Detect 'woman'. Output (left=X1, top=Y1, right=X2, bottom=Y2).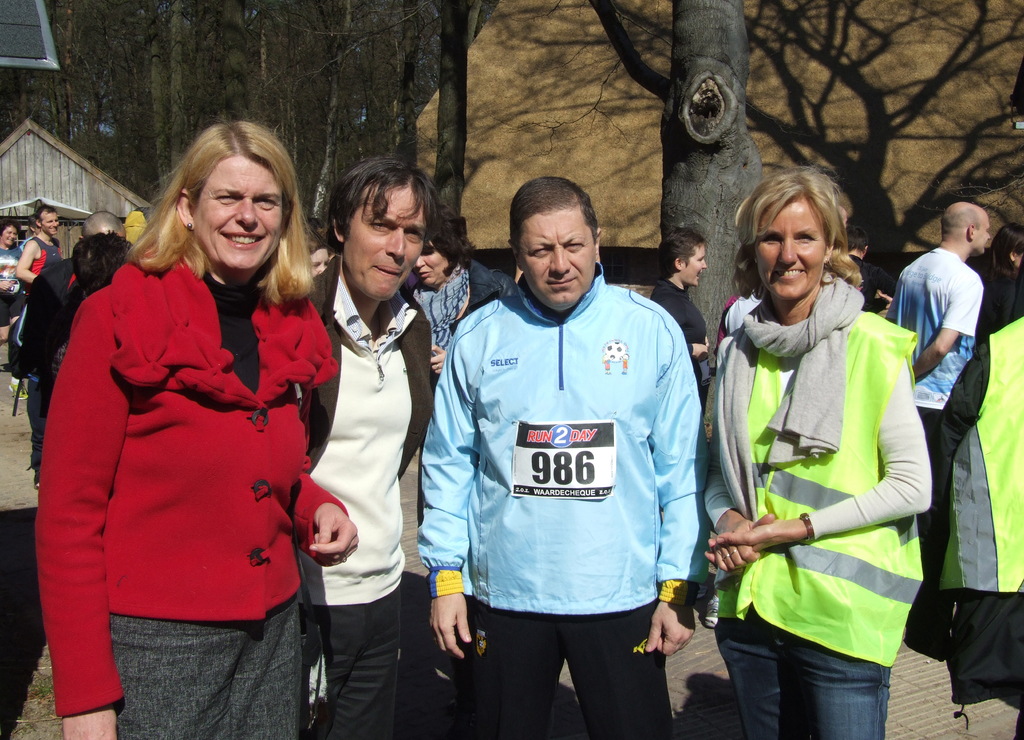
(left=0, top=217, right=25, bottom=346).
